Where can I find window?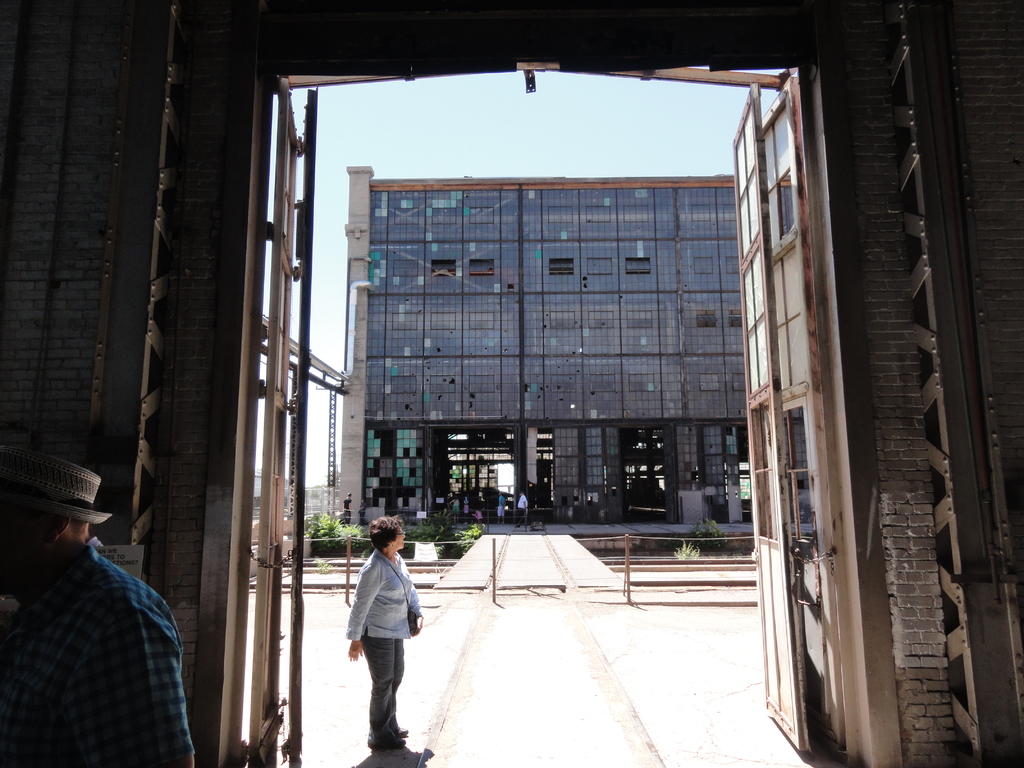
You can find it at detection(697, 310, 714, 328).
